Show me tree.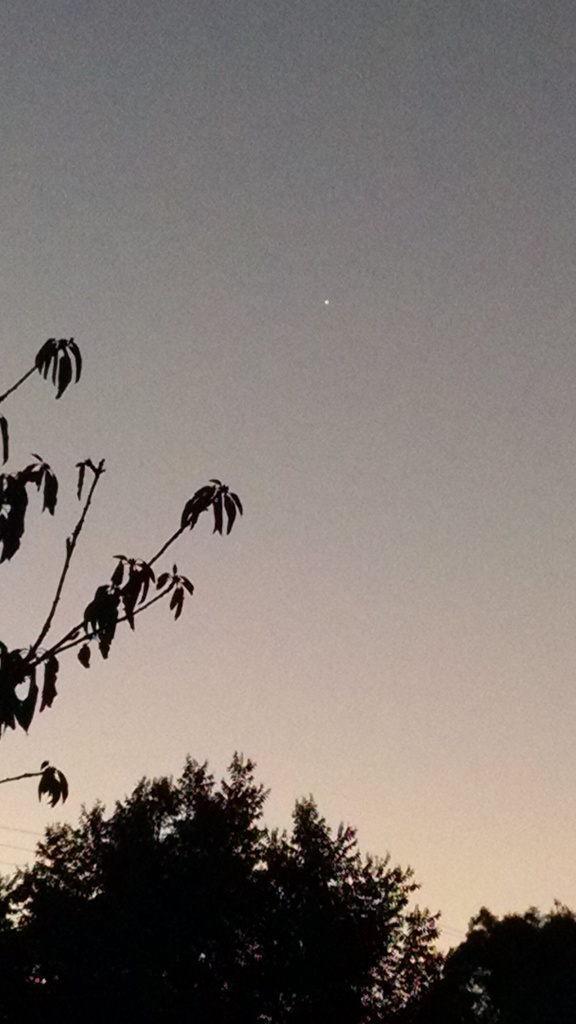
tree is here: left=388, top=905, right=575, bottom=1023.
